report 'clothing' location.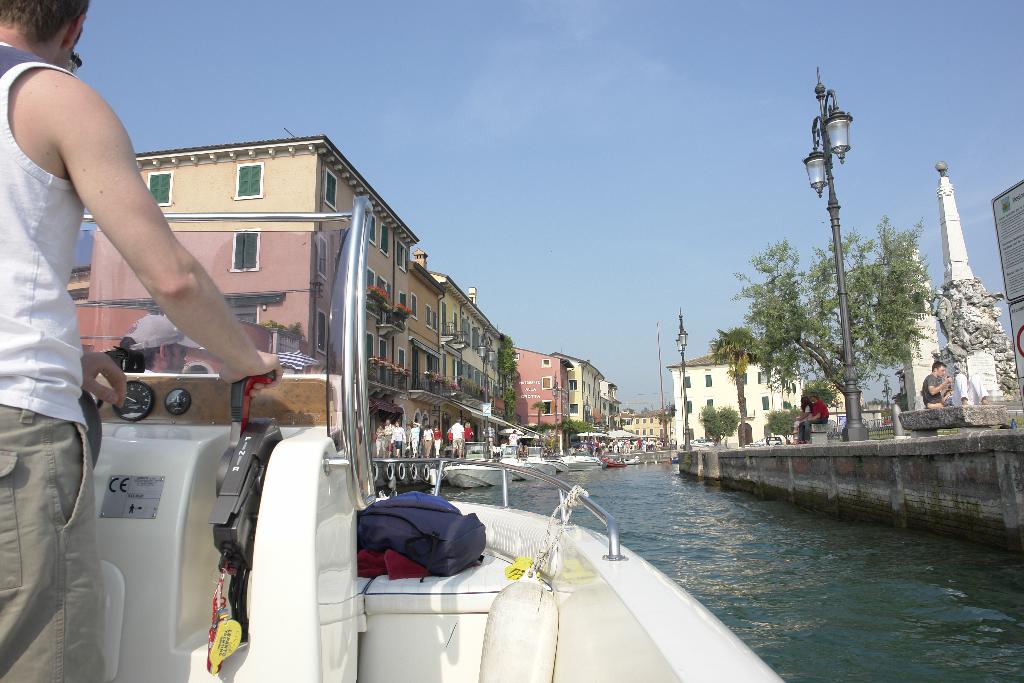
Report: [410, 425, 422, 452].
